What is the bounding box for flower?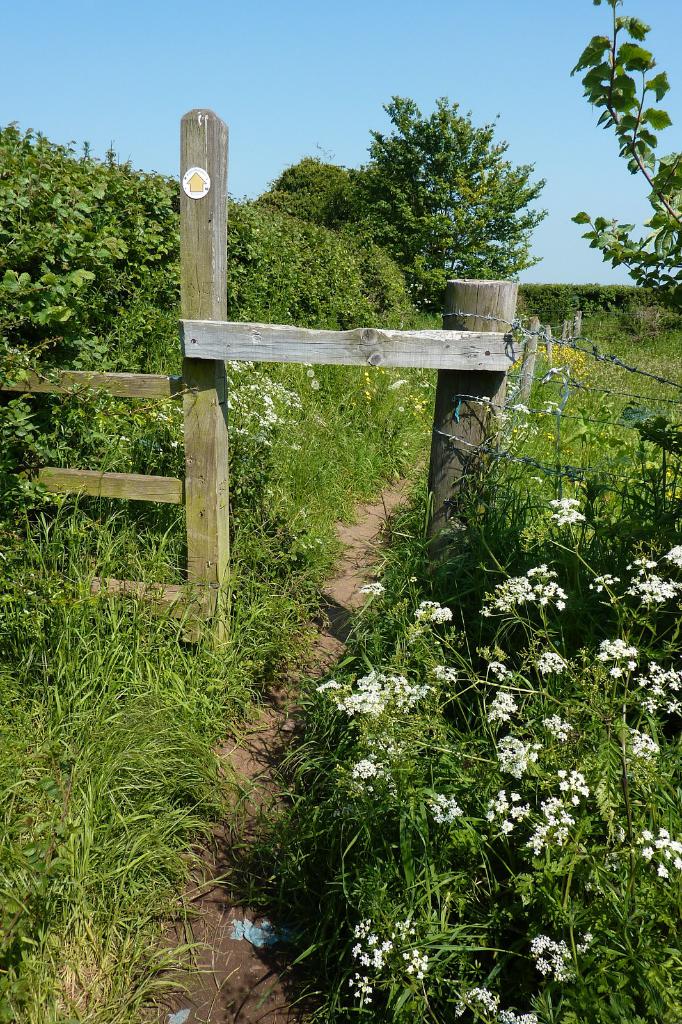
<box>480,655,511,724</box>.
